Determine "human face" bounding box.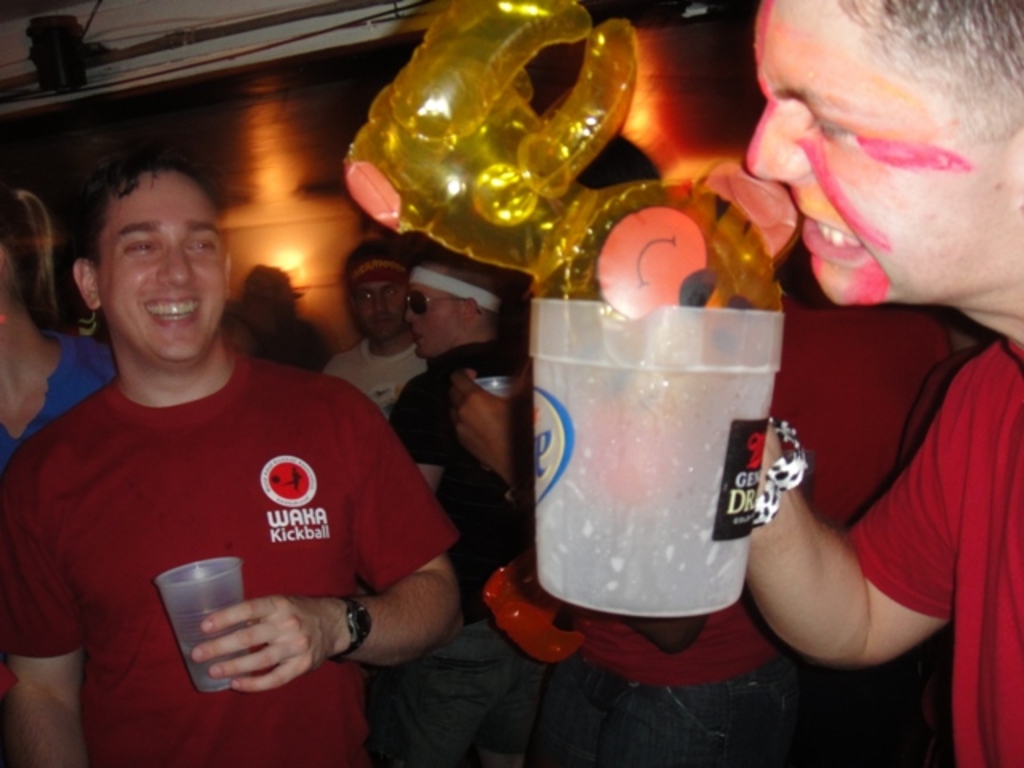
Determined: select_region(410, 261, 458, 354).
